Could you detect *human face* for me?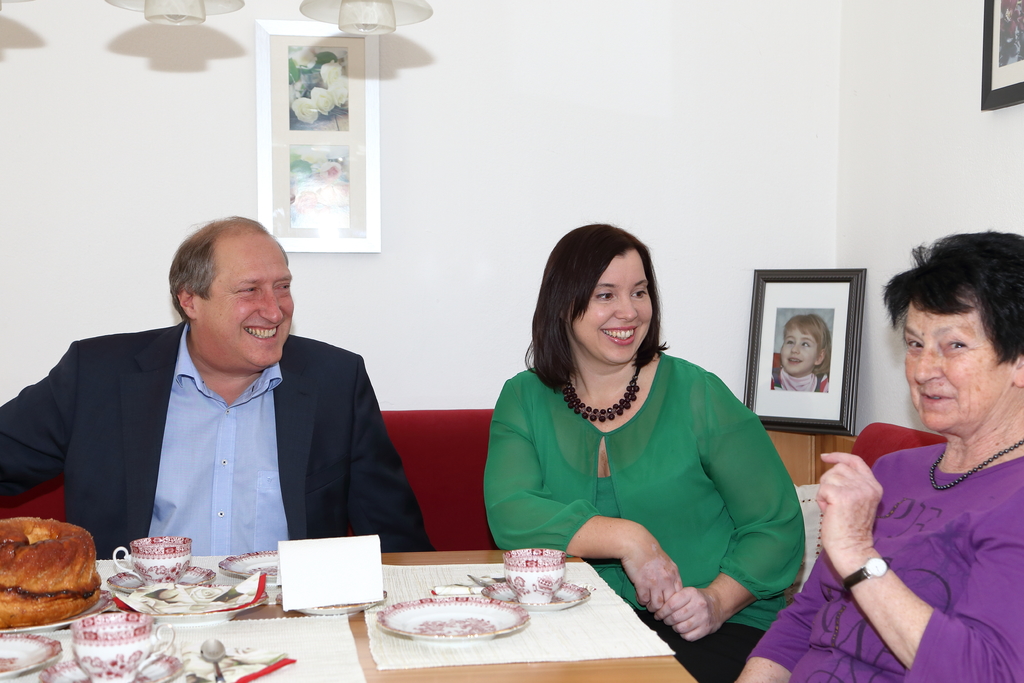
Detection result: pyautogui.locateOnScreen(904, 294, 1012, 432).
